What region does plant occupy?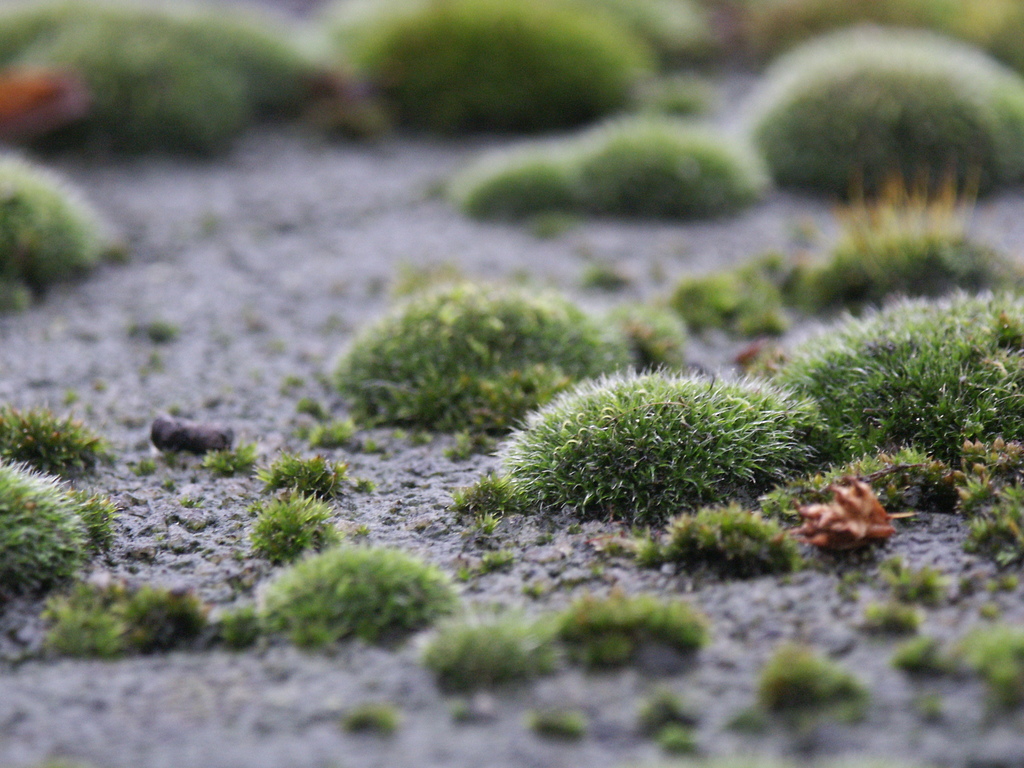
left=639, top=499, right=834, bottom=581.
